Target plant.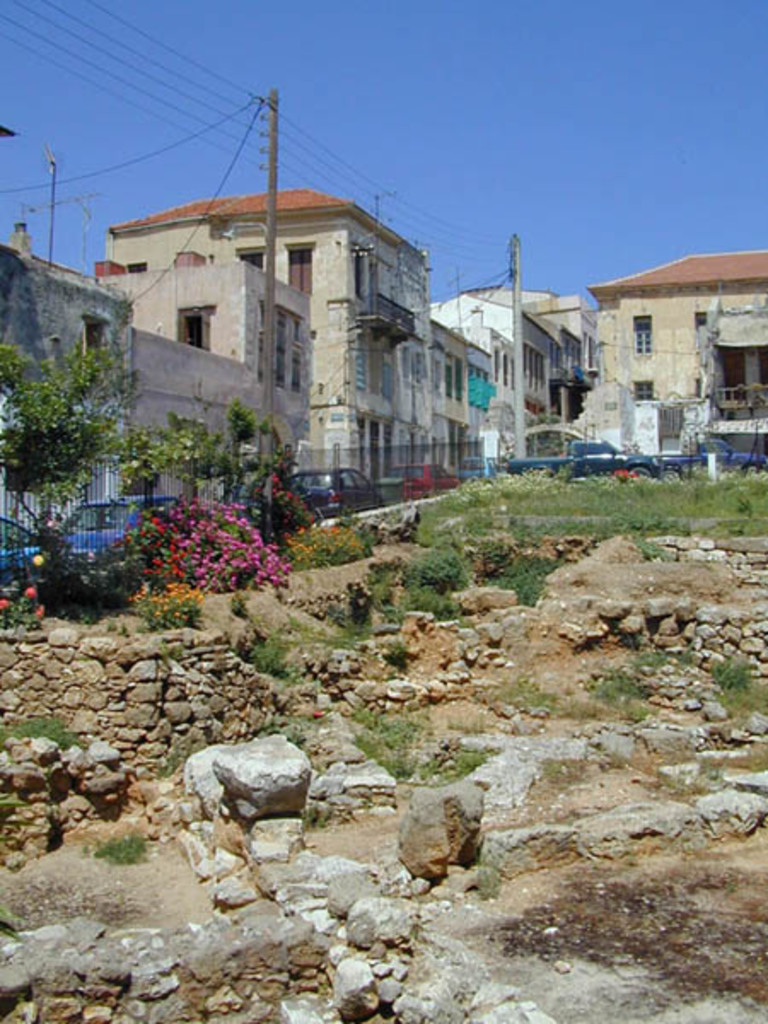
Target region: box(0, 573, 41, 635).
